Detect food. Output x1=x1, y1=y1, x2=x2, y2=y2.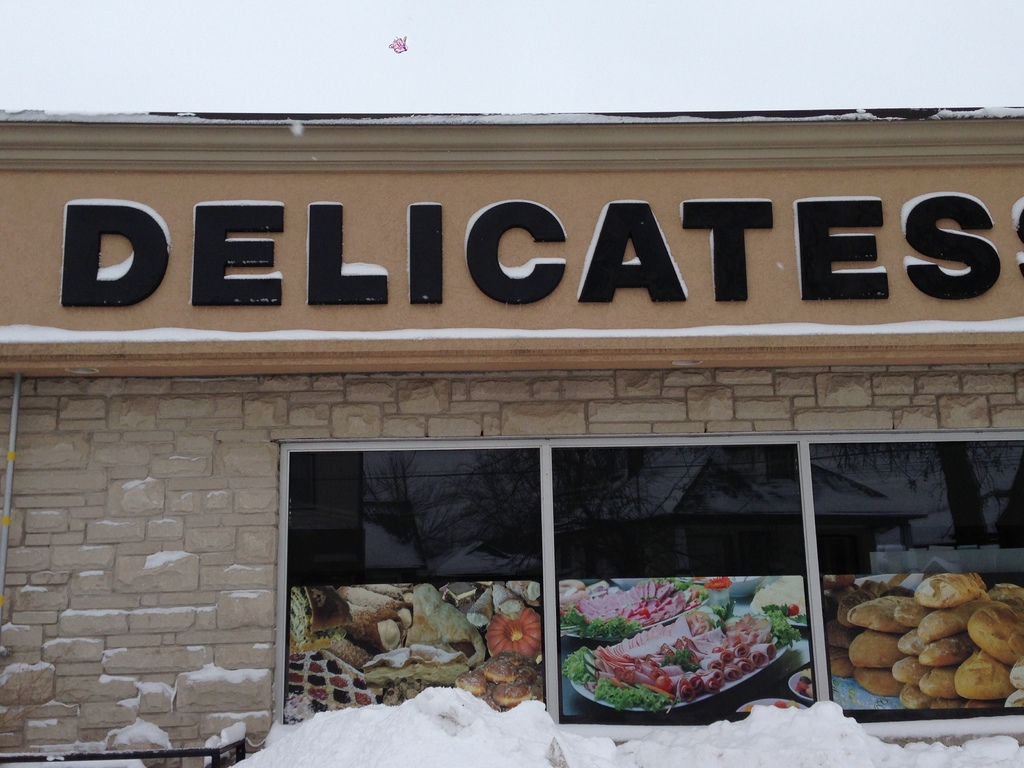
x1=325, y1=659, x2=341, y2=675.
